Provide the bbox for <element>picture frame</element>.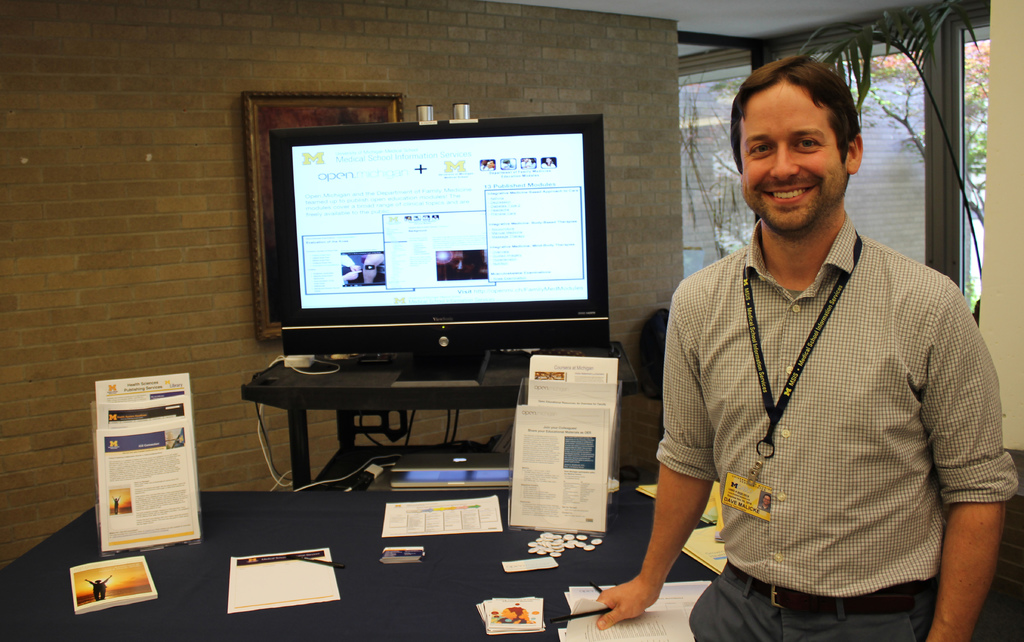
crop(241, 90, 404, 340).
